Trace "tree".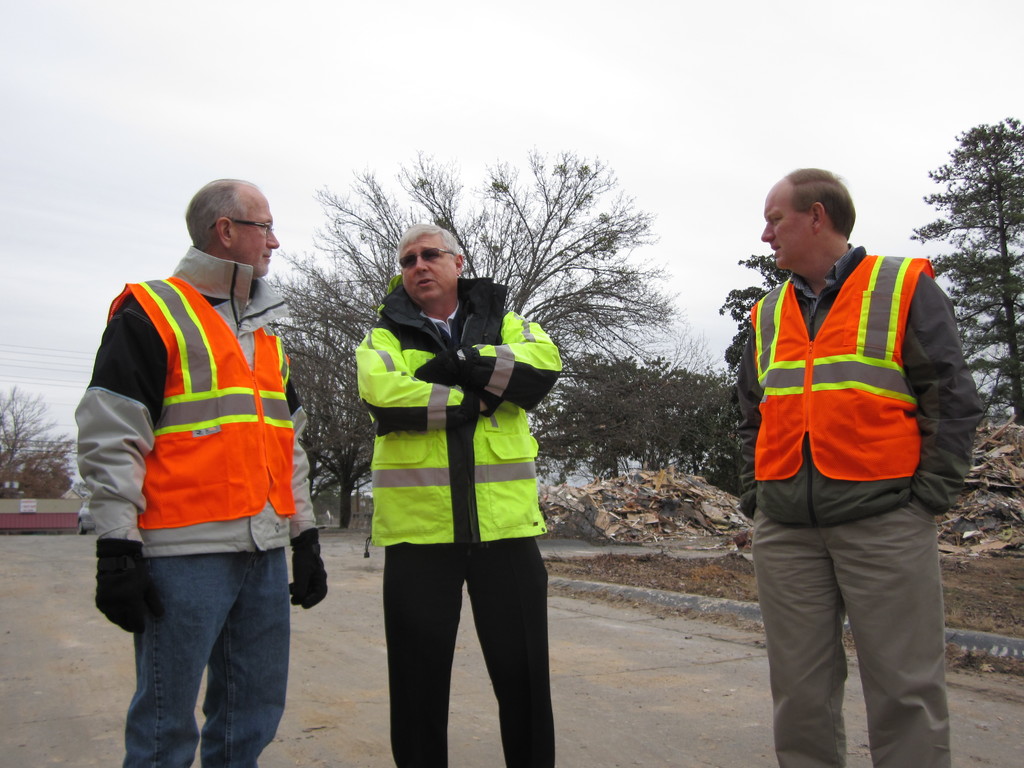
Traced to crop(259, 151, 673, 529).
